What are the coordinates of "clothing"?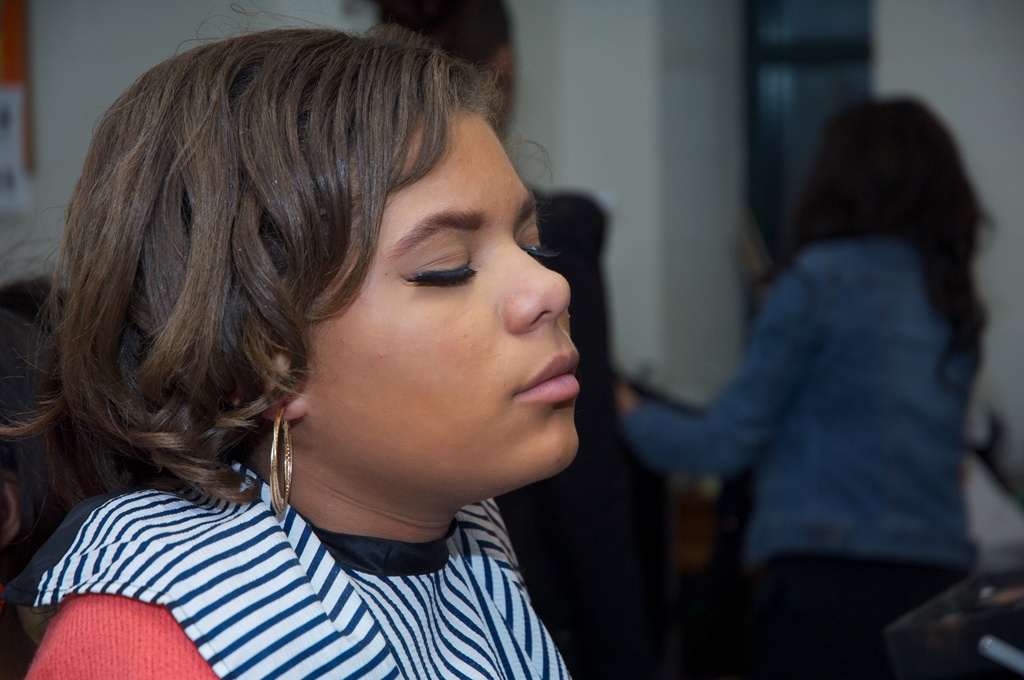
box(620, 227, 966, 567).
